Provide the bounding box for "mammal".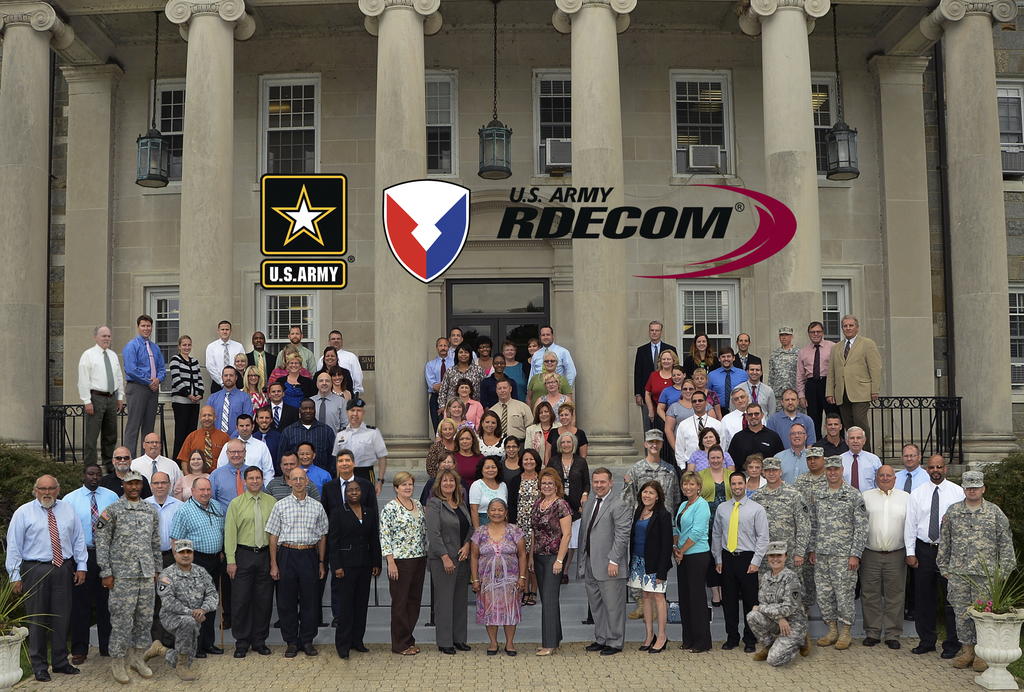
[x1=231, y1=351, x2=249, y2=375].
